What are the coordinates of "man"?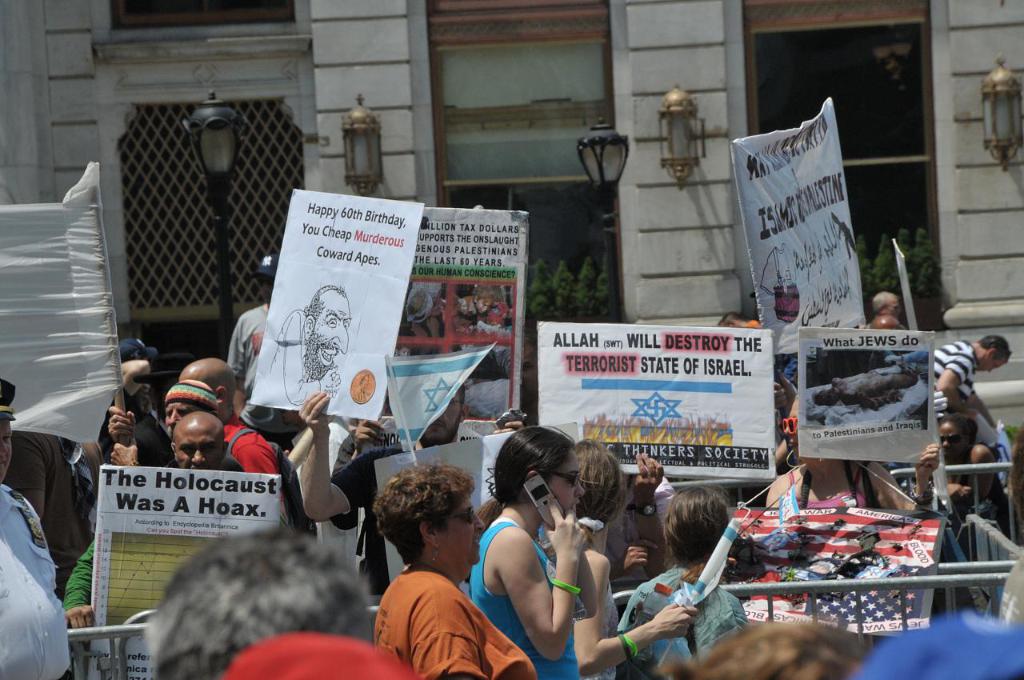
detection(872, 309, 909, 331).
